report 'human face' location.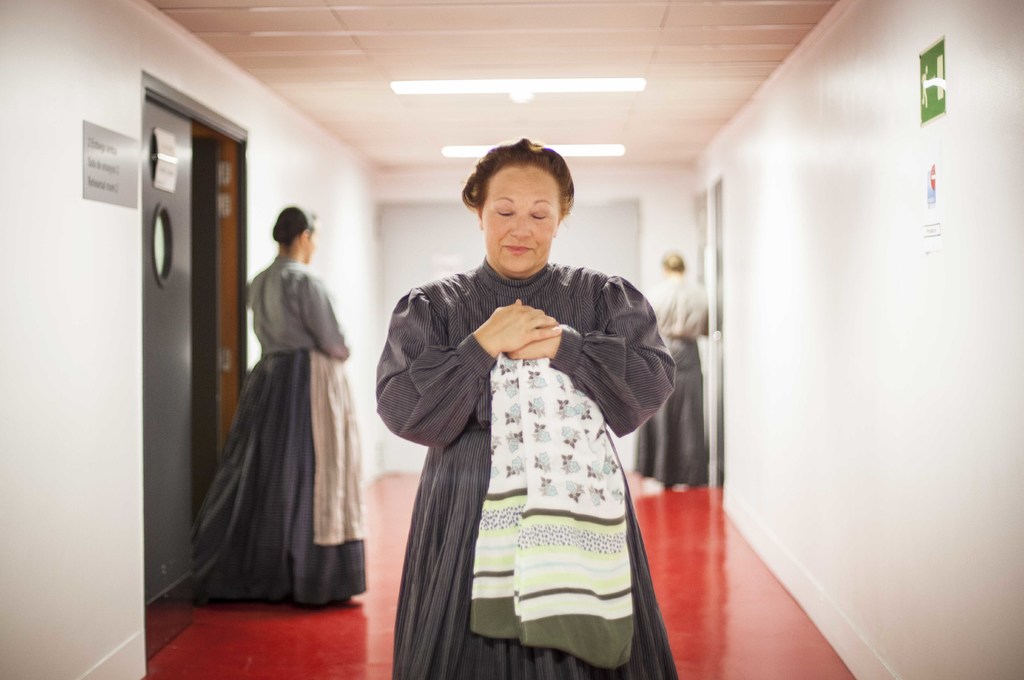
Report: region(478, 164, 560, 276).
